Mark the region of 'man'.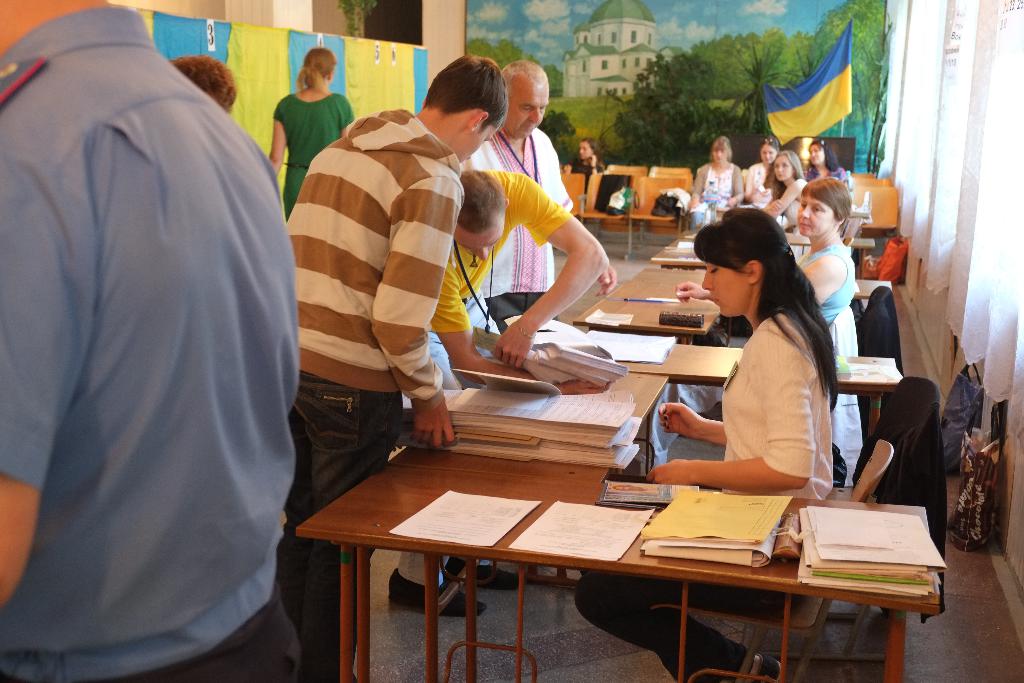
Region: left=462, top=56, right=575, bottom=332.
